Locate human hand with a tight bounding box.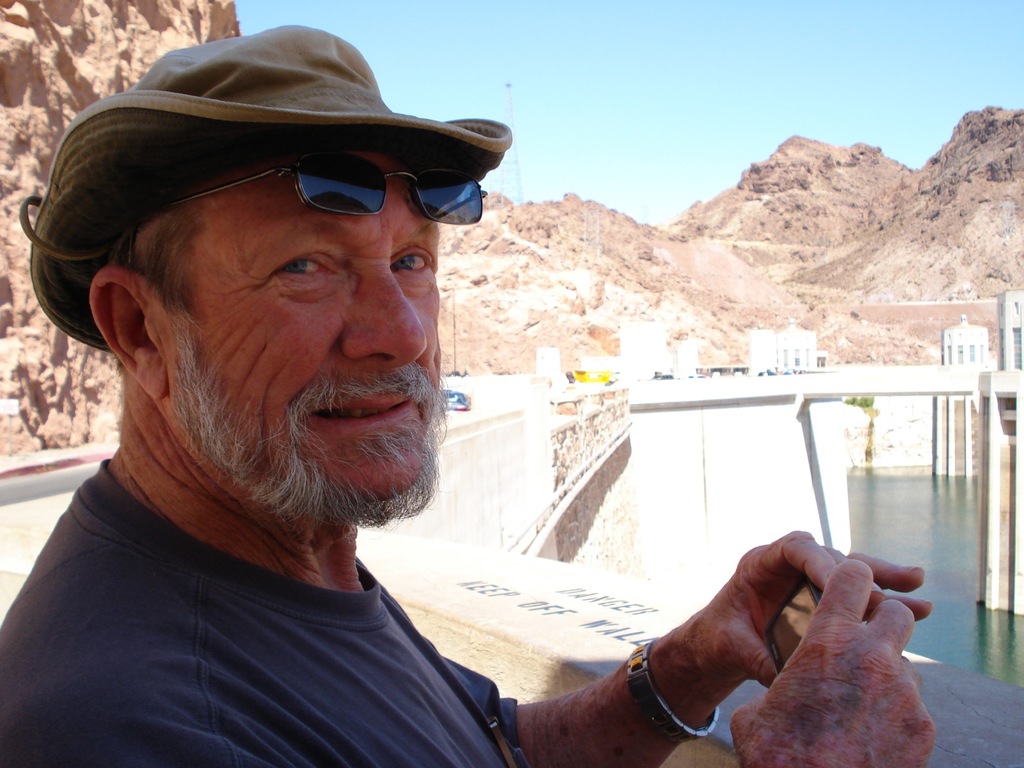
730,558,932,767.
